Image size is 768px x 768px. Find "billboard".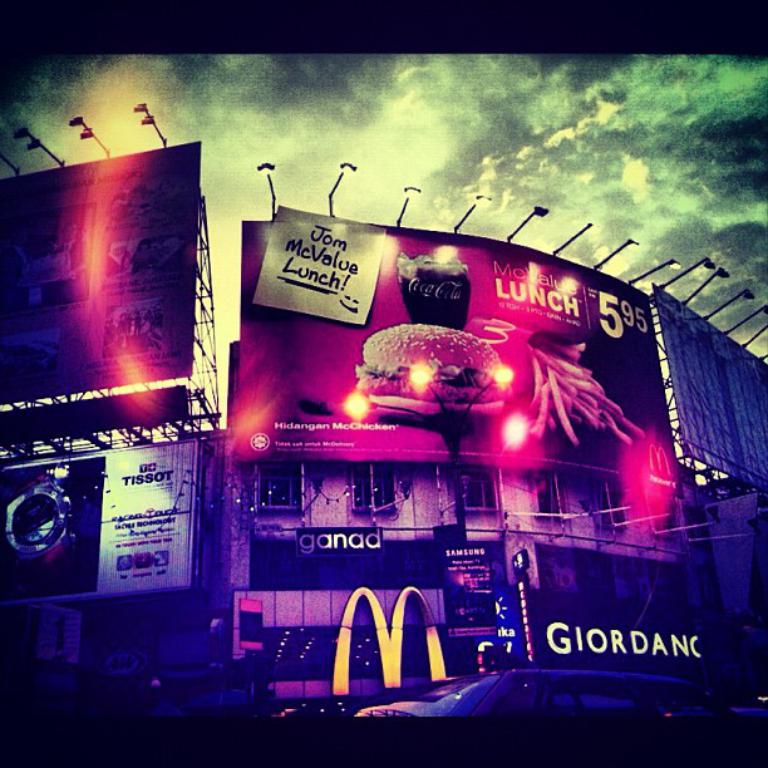
region(247, 526, 452, 585).
